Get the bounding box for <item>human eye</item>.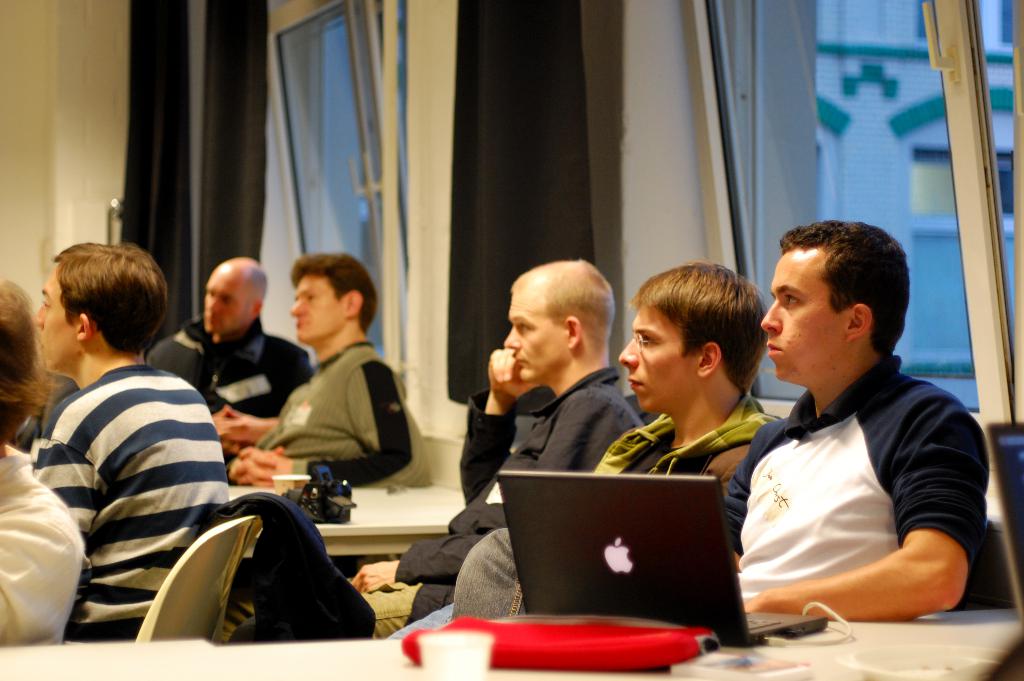
781:290:804:314.
